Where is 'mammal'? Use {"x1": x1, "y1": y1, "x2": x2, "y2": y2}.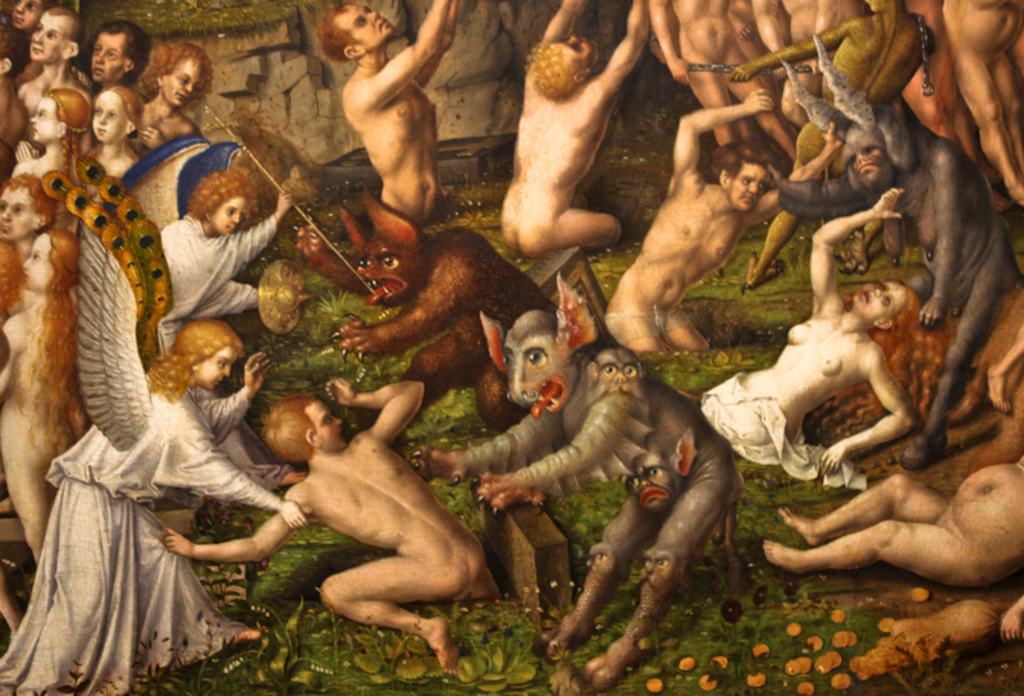
{"x1": 407, "y1": 279, "x2": 750, "y2": 695}.
